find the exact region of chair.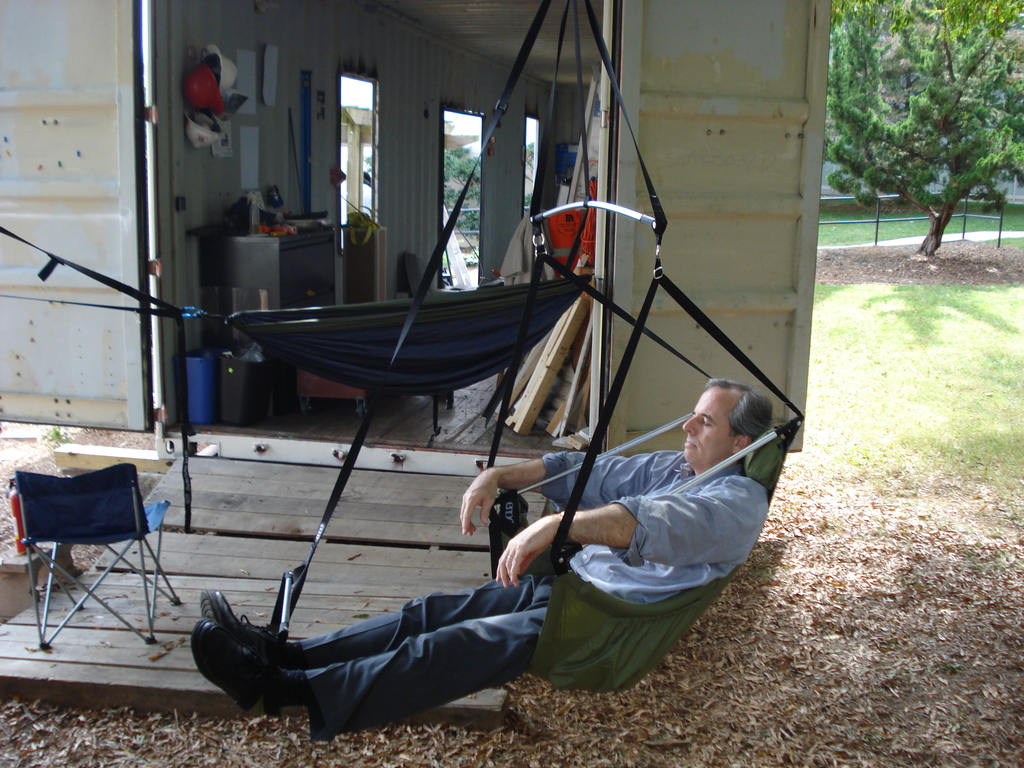
Exact region: <box>12,441,162,678</box>.
